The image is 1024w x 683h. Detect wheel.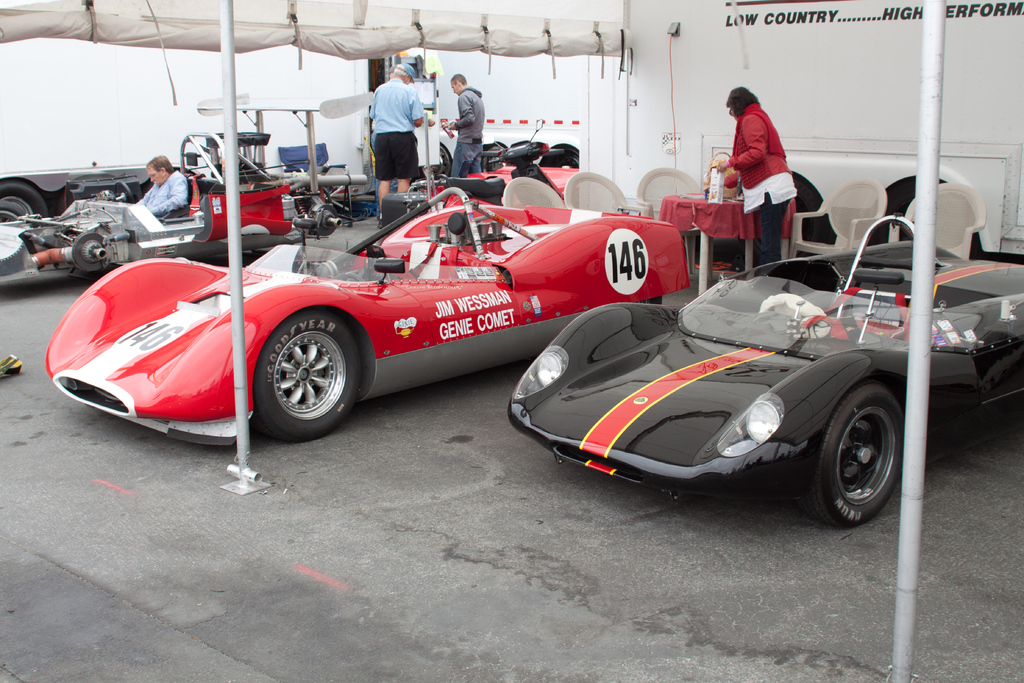
Detection: x1=430, y1=142, x2=450, y2=181.
